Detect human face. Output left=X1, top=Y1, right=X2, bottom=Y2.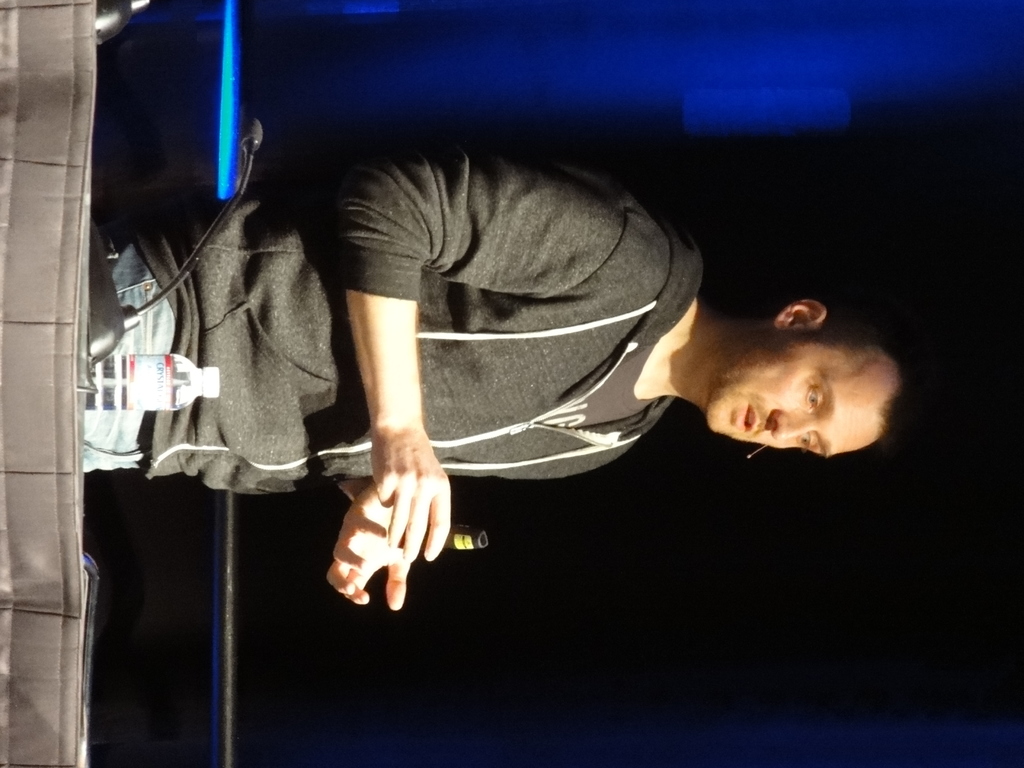
left=709, top=333, right=883, bottom=458.
